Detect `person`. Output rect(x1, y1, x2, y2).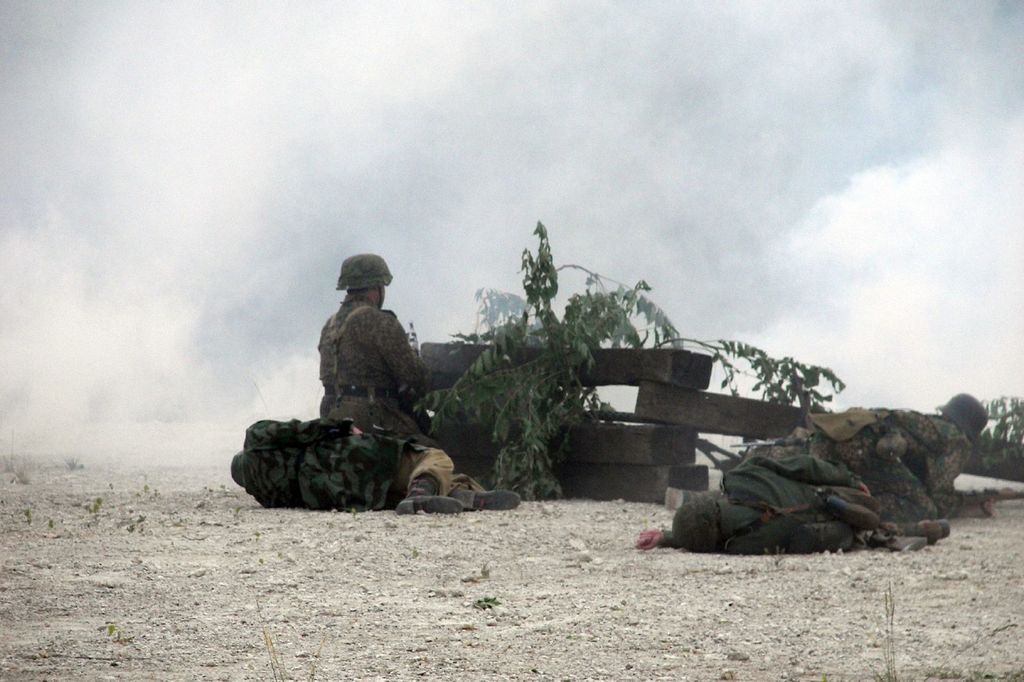
rect(794, 387, 993, 518).
